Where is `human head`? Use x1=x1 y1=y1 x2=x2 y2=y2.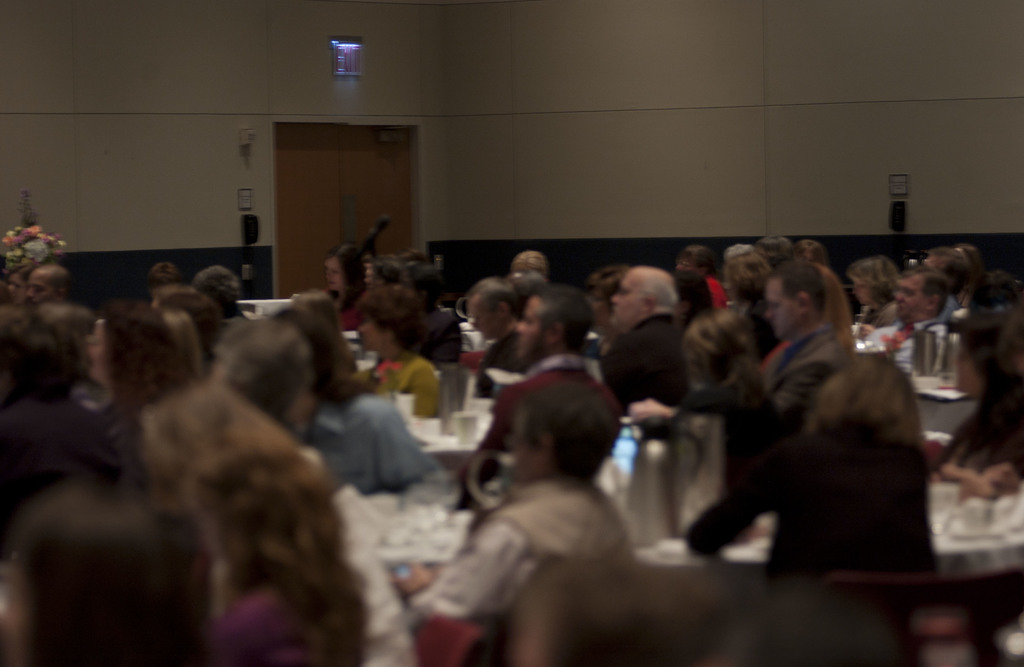
x1=2 y1=488 x2=197 y2=666.
